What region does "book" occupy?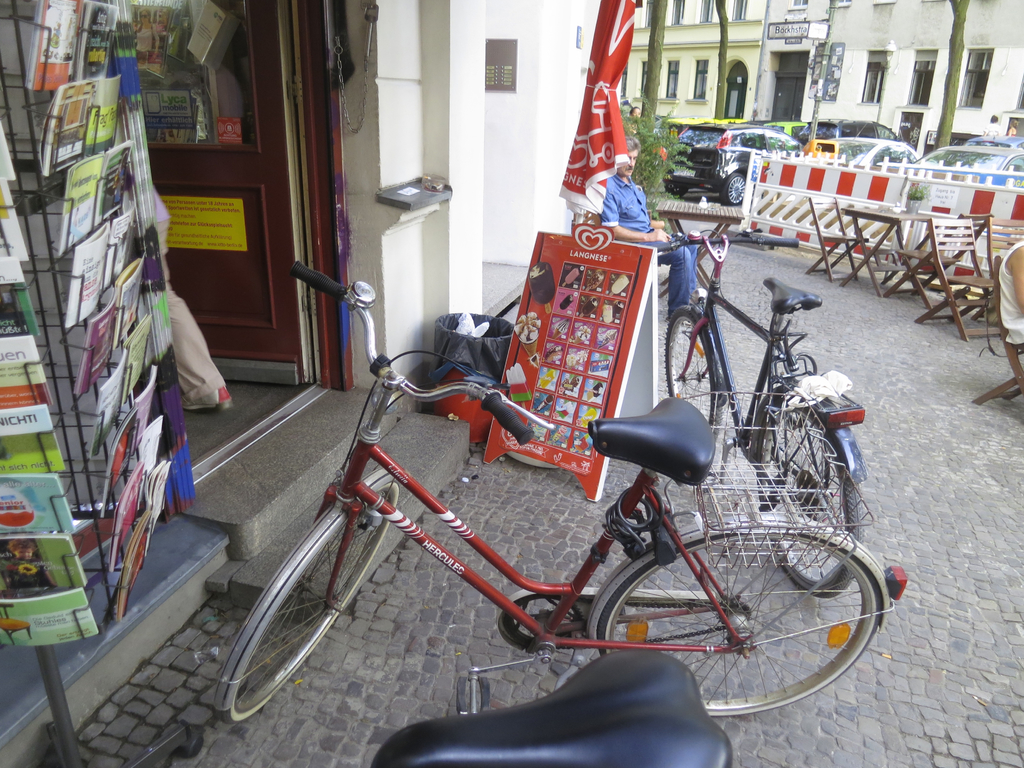
x1=124, y1=313, x2=149, y2=388.
